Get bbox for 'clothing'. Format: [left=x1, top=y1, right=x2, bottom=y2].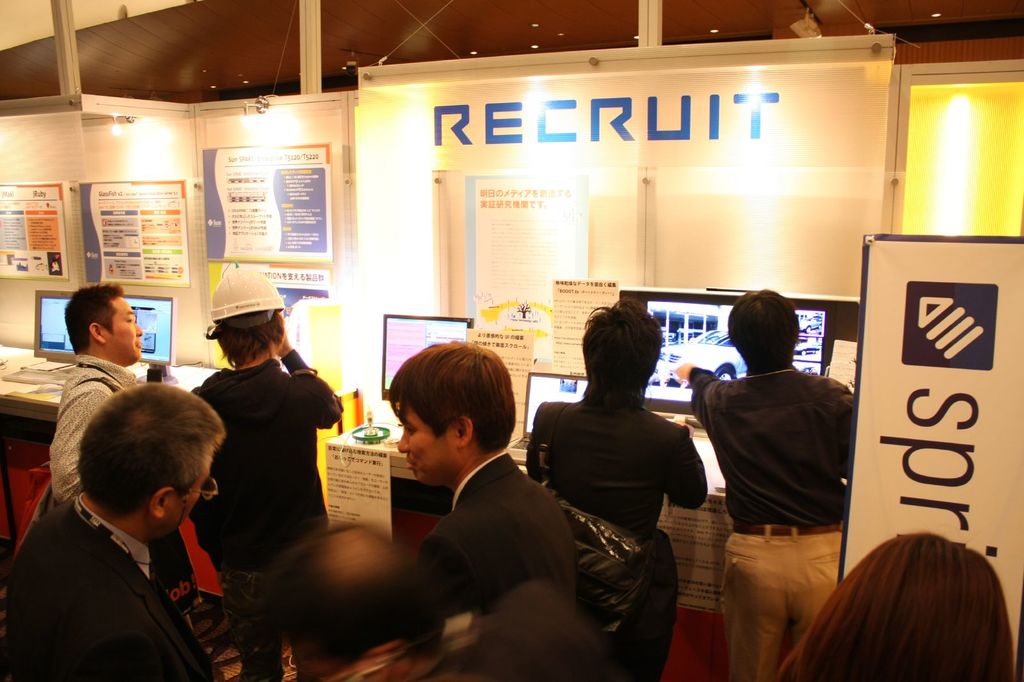
[left=522, top=391, right=710, bottom=532].
